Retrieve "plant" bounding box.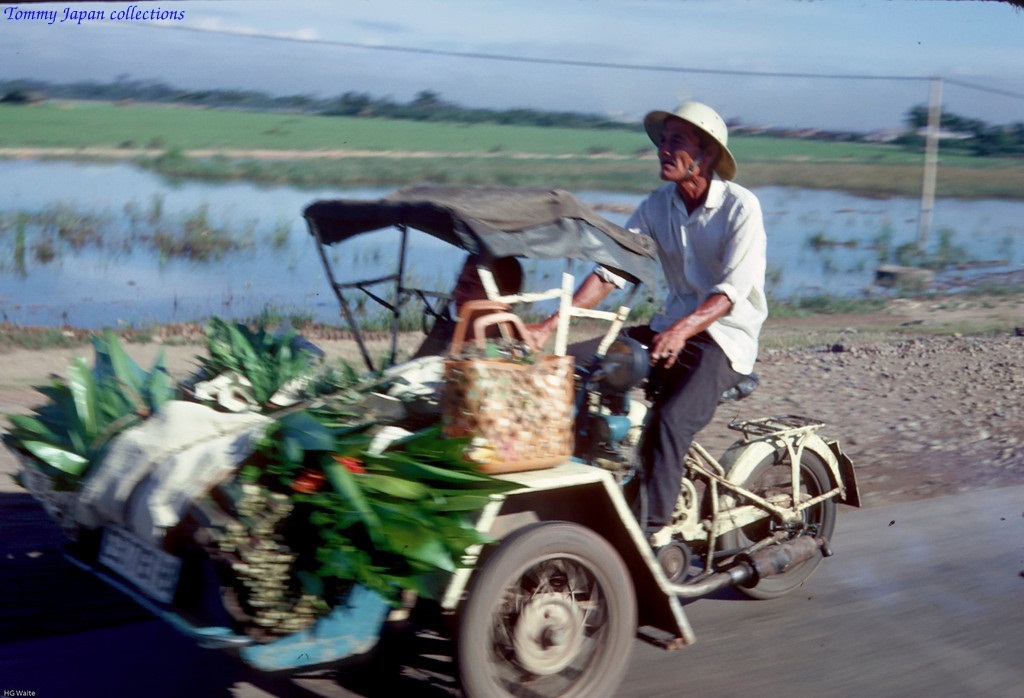
Bounding box: [x1=924, y1=221, x2=959, y2=267].
